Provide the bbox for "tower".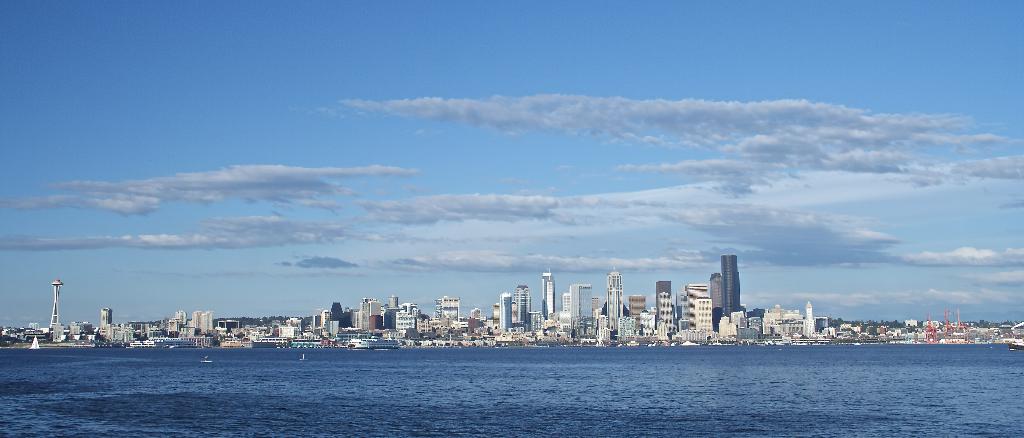
bbox=(433, 299, 465, 335).
